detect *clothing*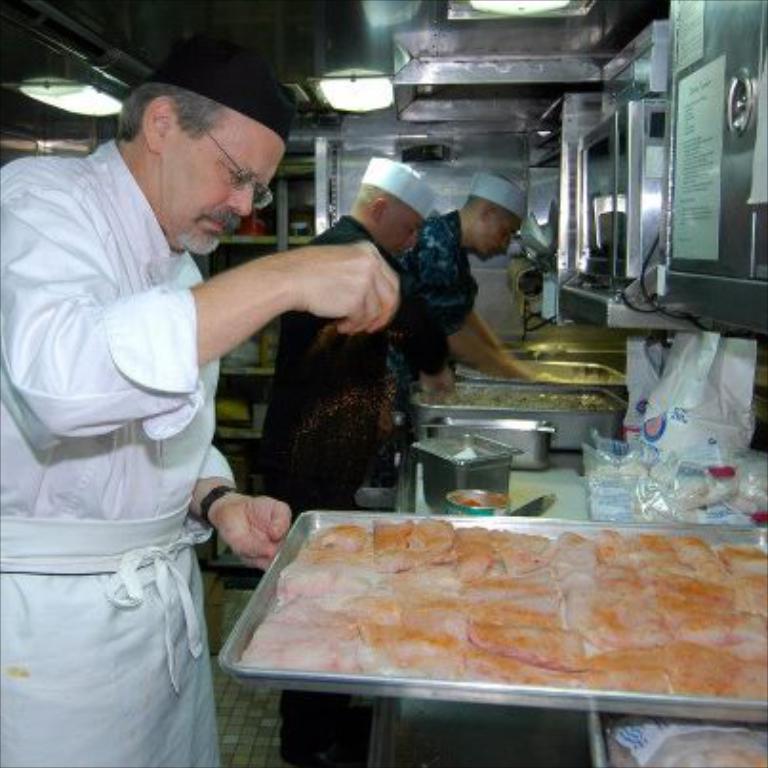
crop(379, 229, 482, 414)
